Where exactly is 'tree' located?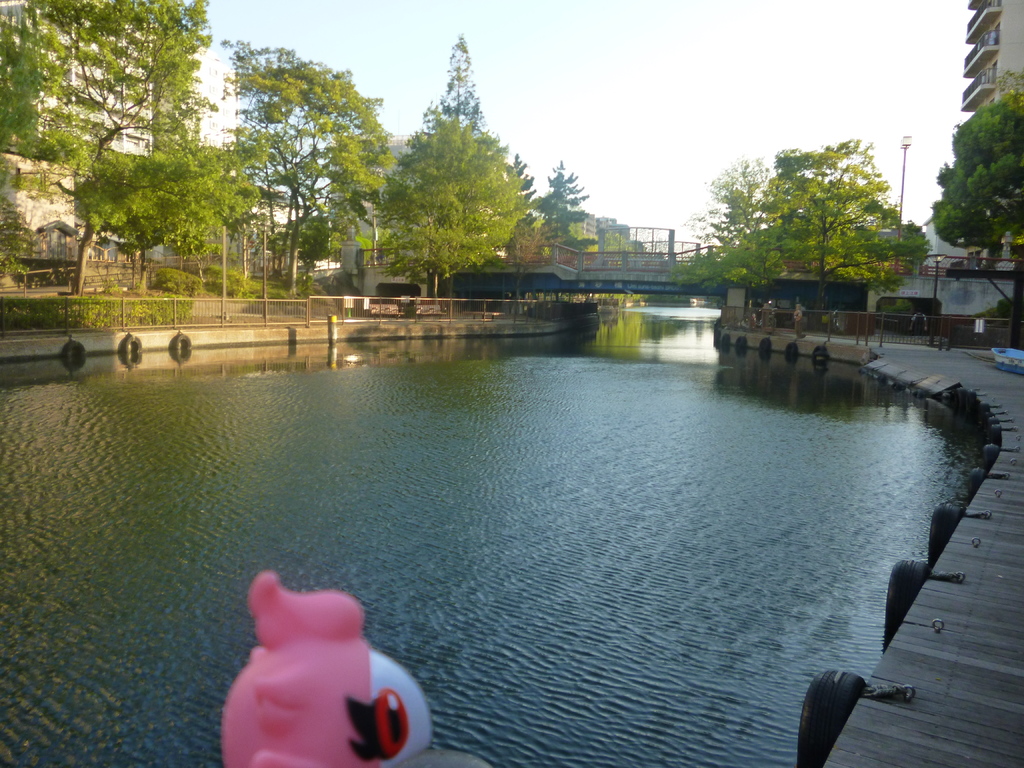
Its bounding box is (548, 172, 595, 250).
